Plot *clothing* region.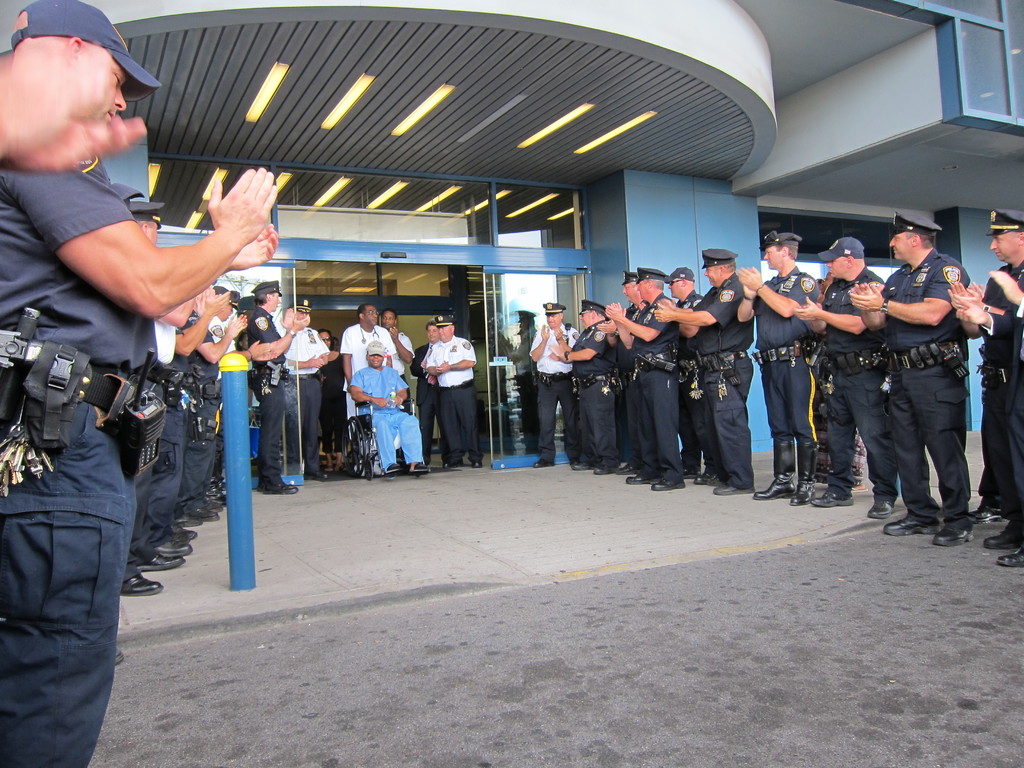
Plotted at [568,323,625,463].
